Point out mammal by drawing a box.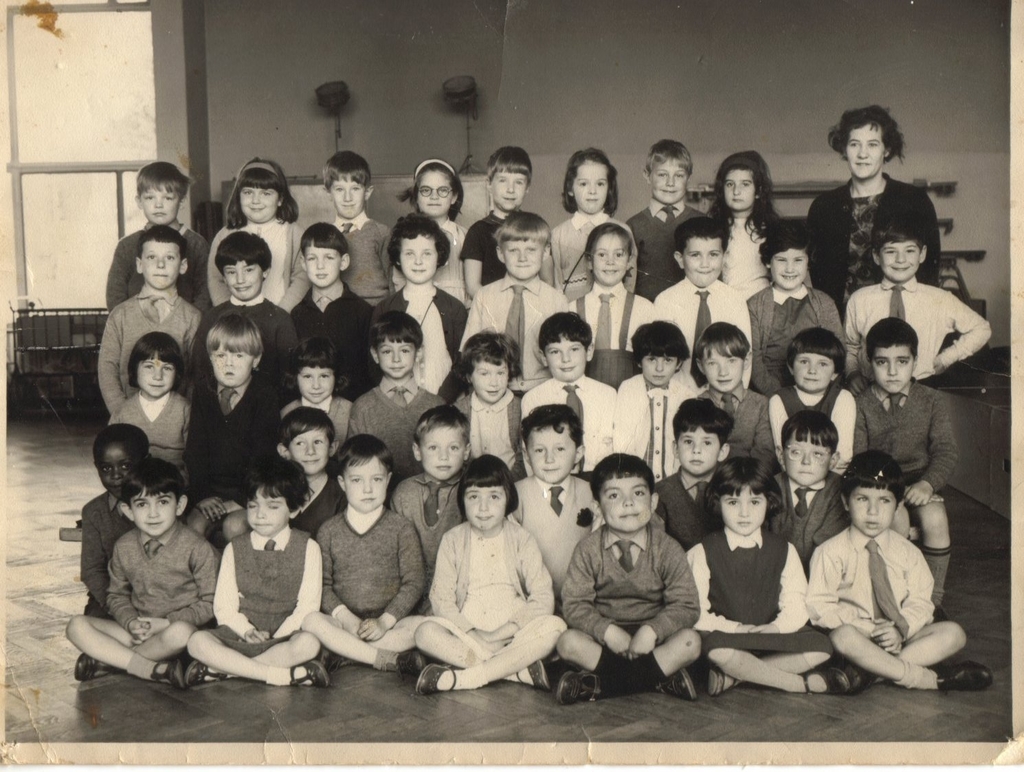
(x1=278, y1=331, x2=352, y2=478).
